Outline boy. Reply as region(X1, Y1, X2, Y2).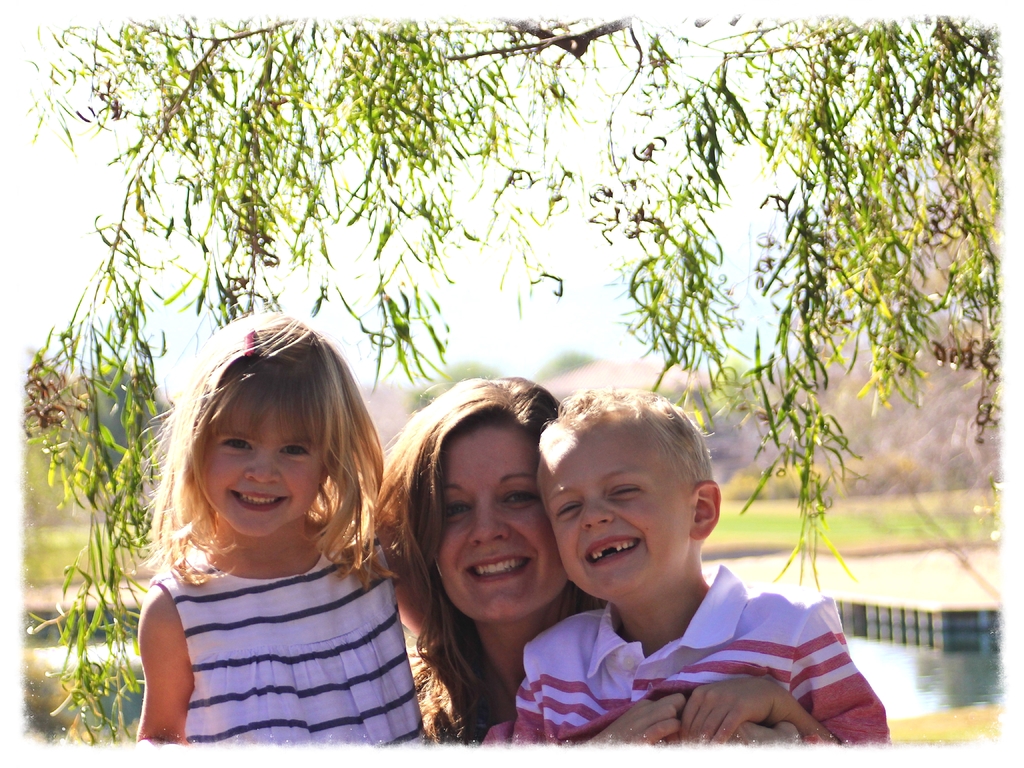
region(488, 380, 893, 762).
